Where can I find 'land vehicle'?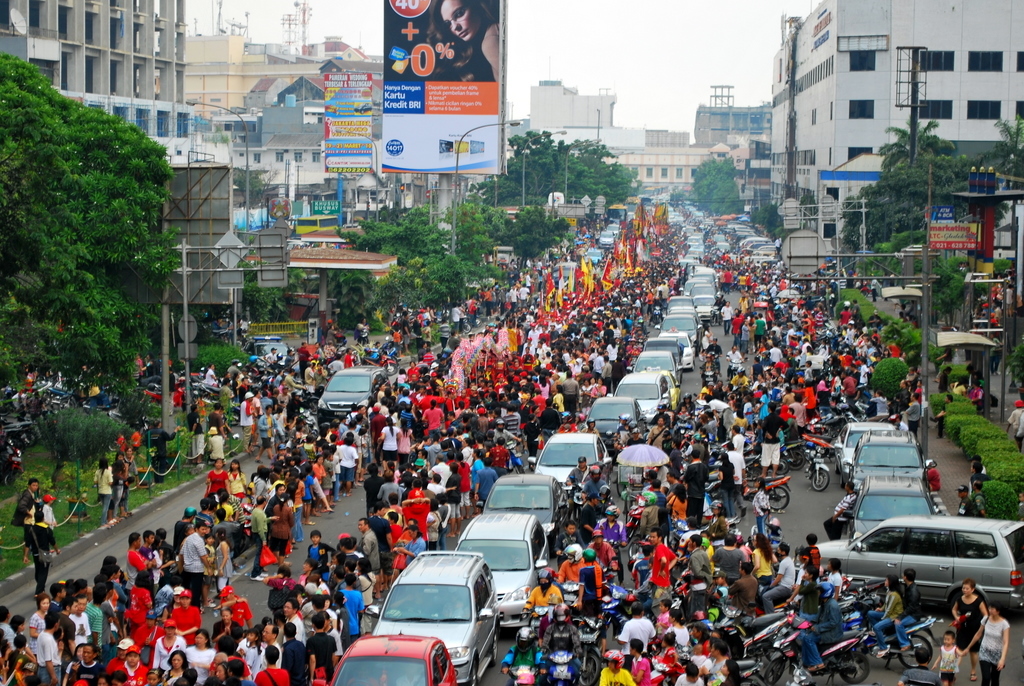
You can find it at rect(552, 651, 581, 684).
